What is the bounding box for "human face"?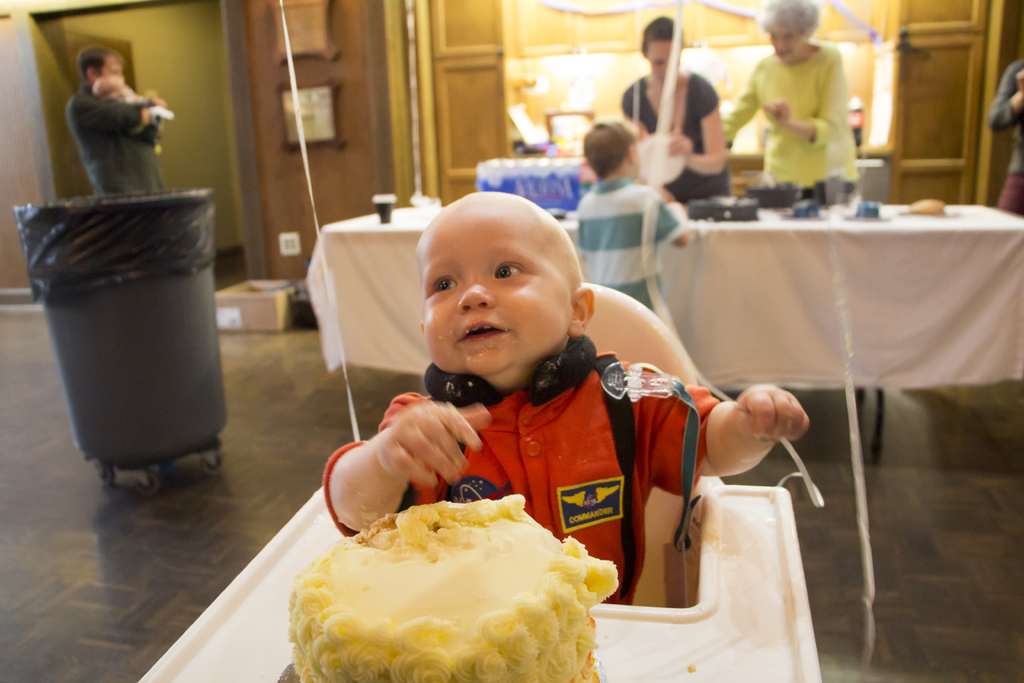
bbox=(766, 22, 805, 58).
